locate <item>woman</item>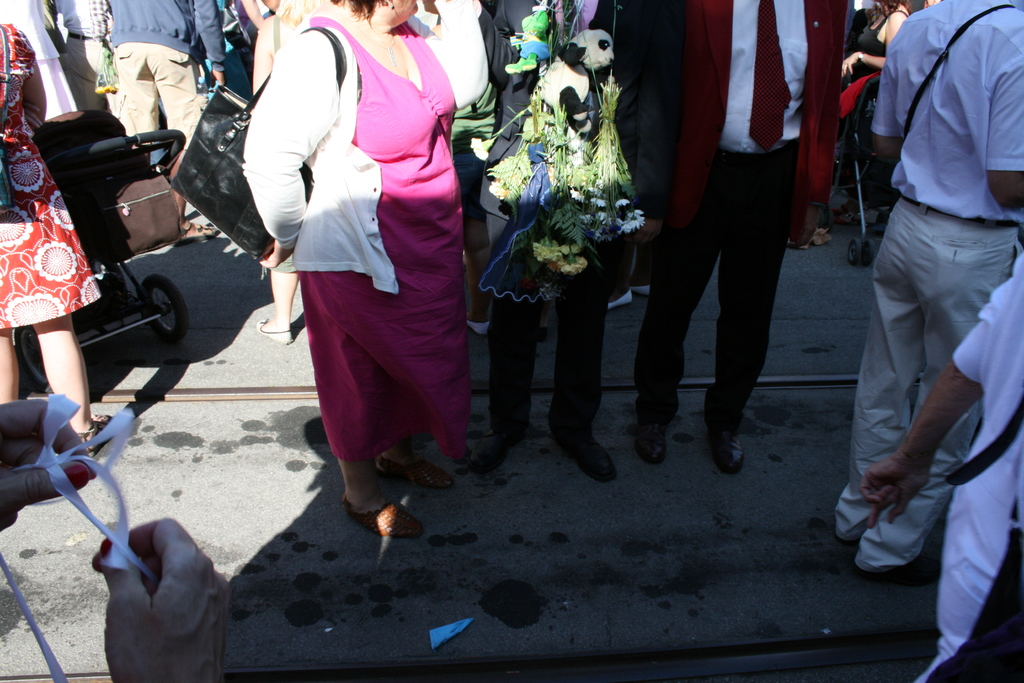
[left=0, top=21, right=127, bottom=467]
